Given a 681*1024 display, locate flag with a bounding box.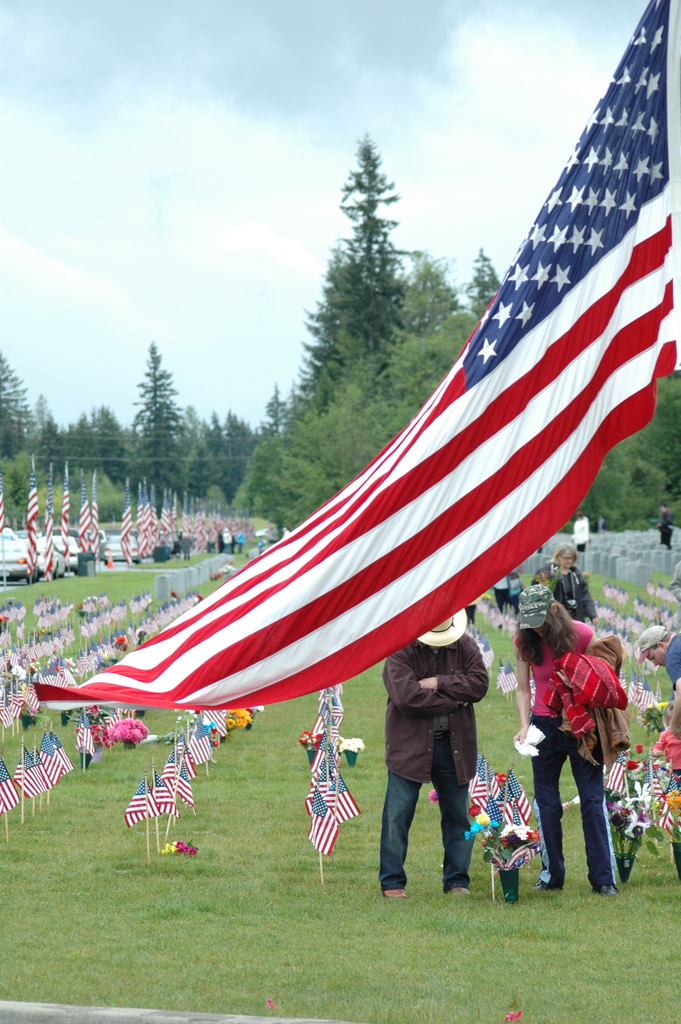
Located: {"left": 114, "top": 486, "right": 136, "bottom": 561}.
